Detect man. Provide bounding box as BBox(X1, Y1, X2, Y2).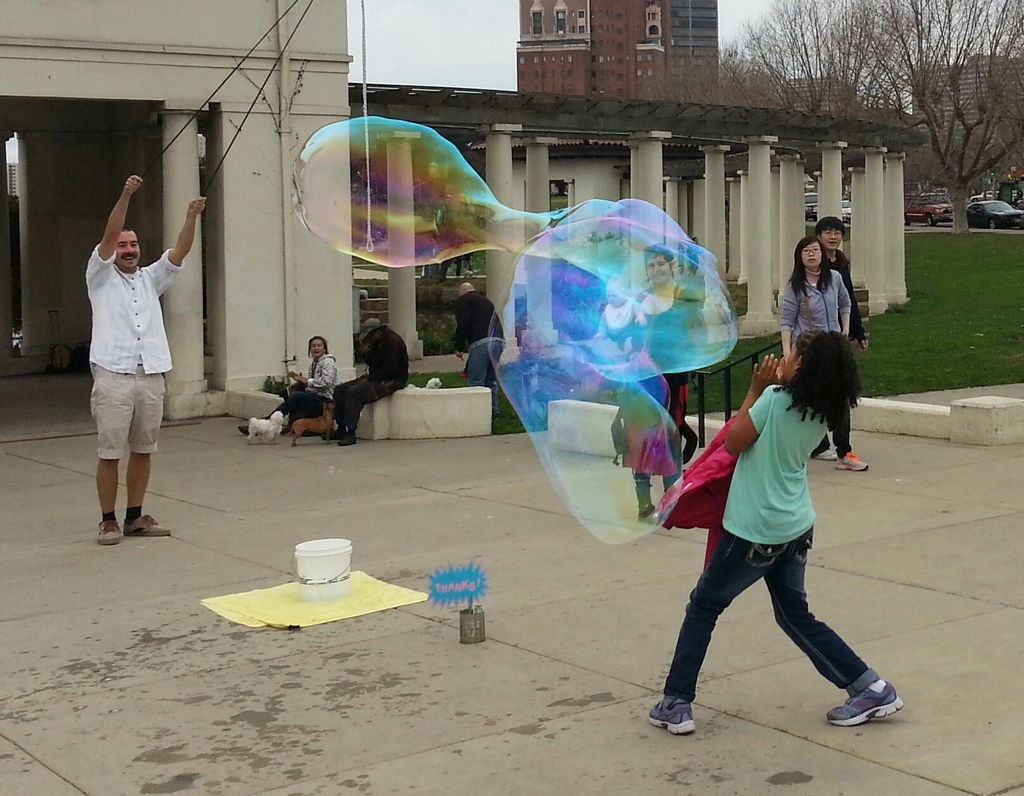
BBox(75, 184, 182, 551).
